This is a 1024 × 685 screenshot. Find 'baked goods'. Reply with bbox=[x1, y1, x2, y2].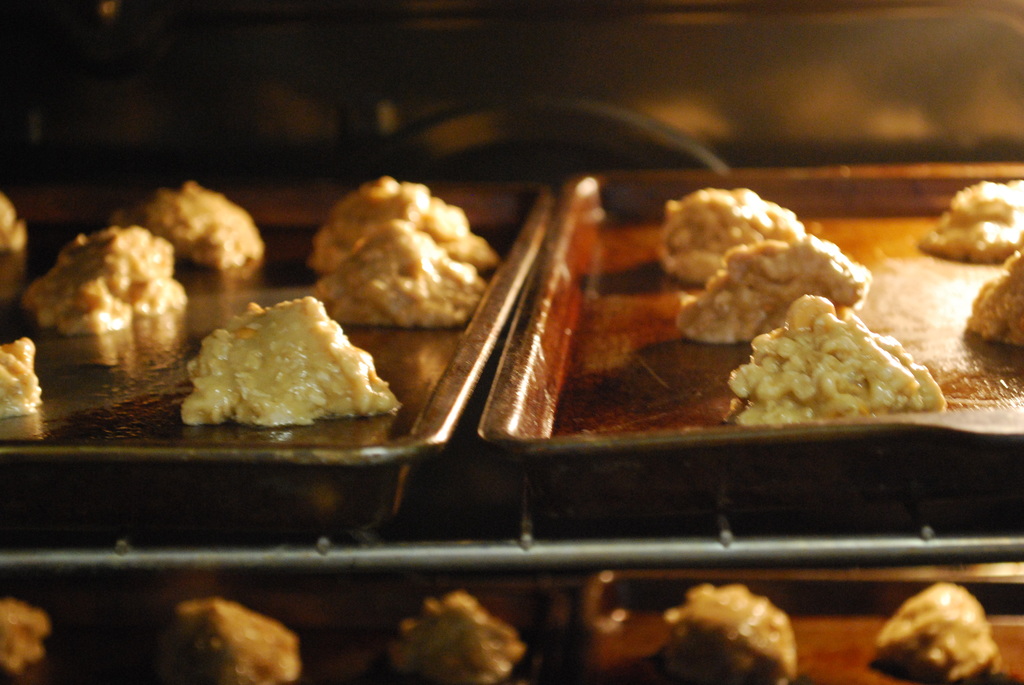
bbox=[0, 601, 49, 674].
